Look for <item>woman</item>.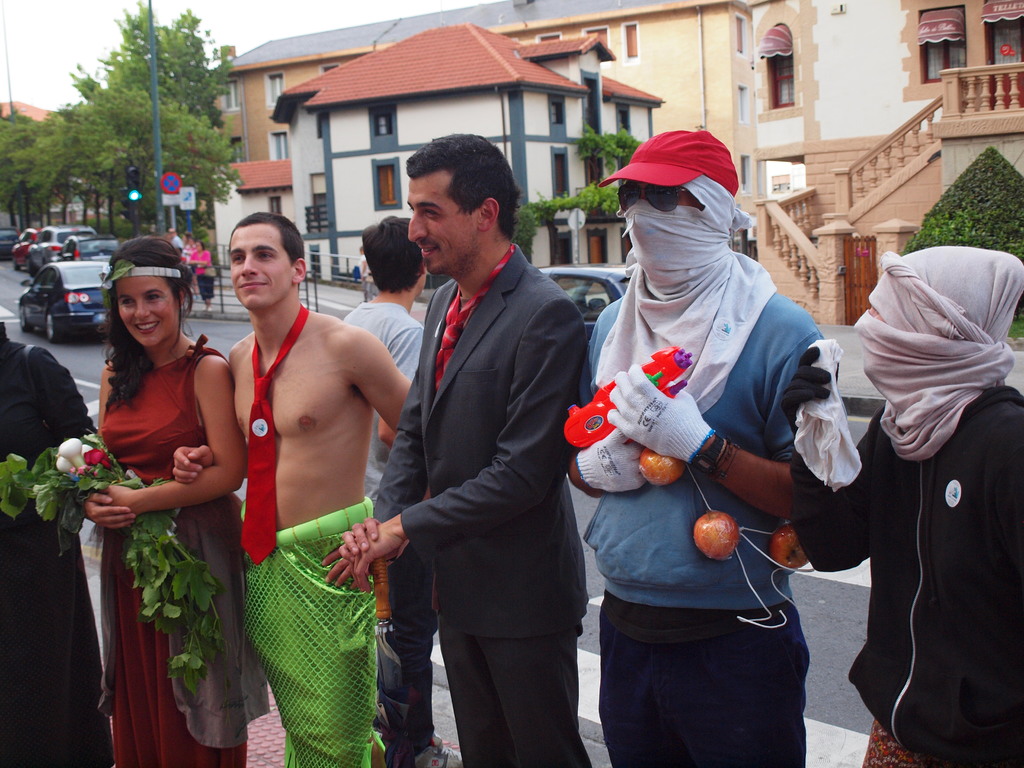
Found: bbox=[69, 237, 234, 753].
